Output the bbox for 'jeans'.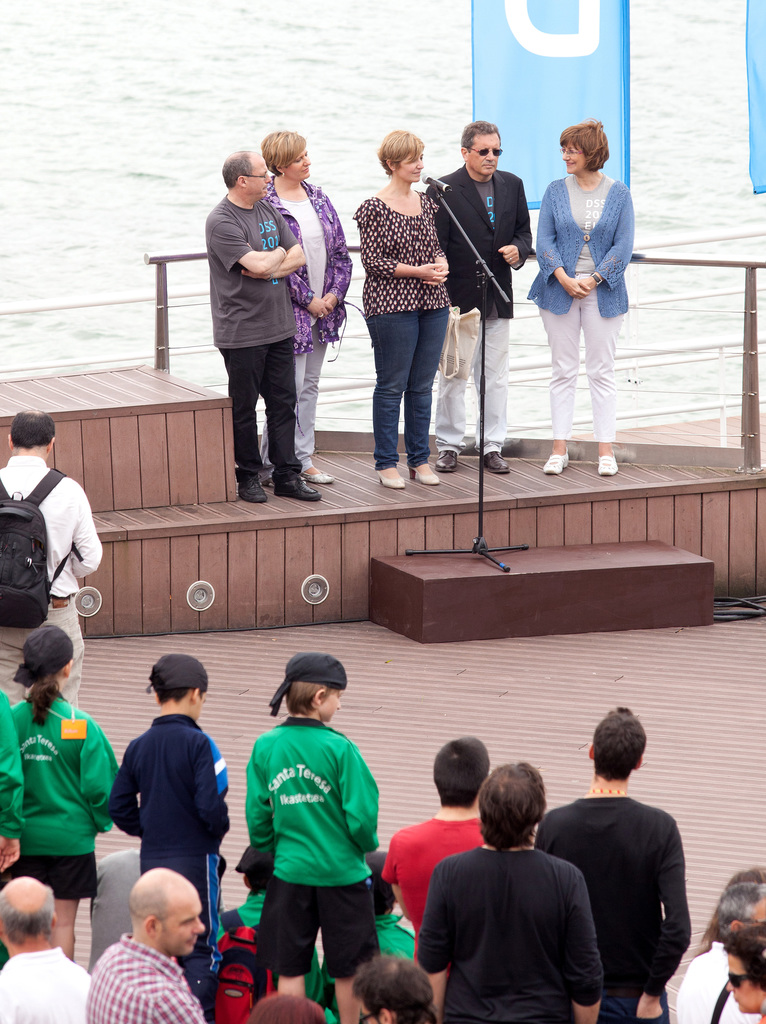
locate(438, 319, 510, 442).
